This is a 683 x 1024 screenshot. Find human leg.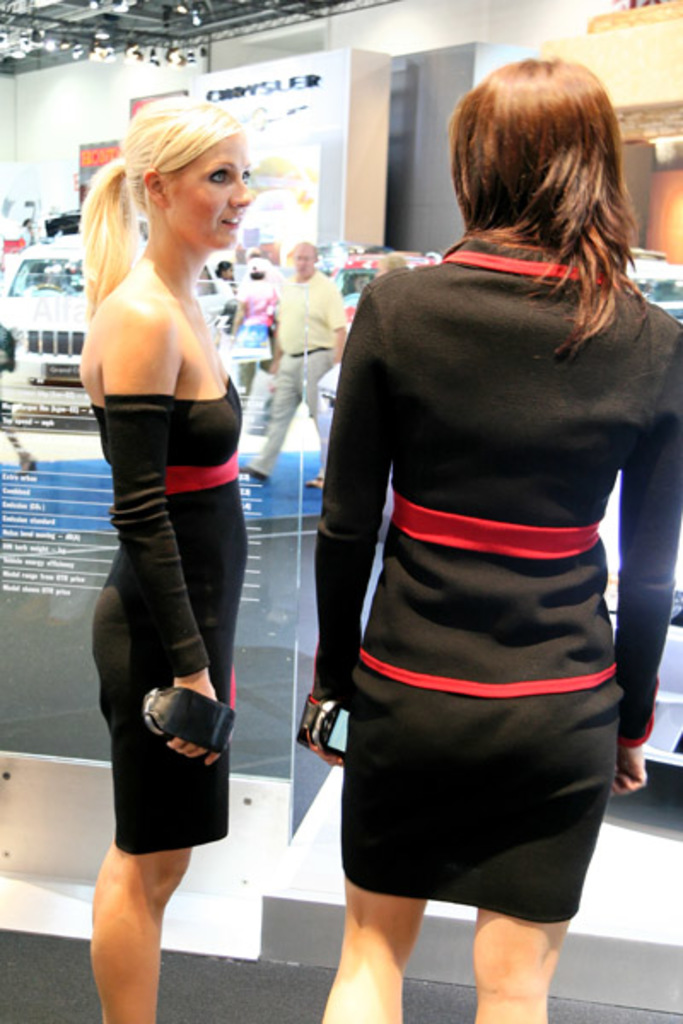
Bounding box: [x1=234, y1=345, x2=301, y2=476].
